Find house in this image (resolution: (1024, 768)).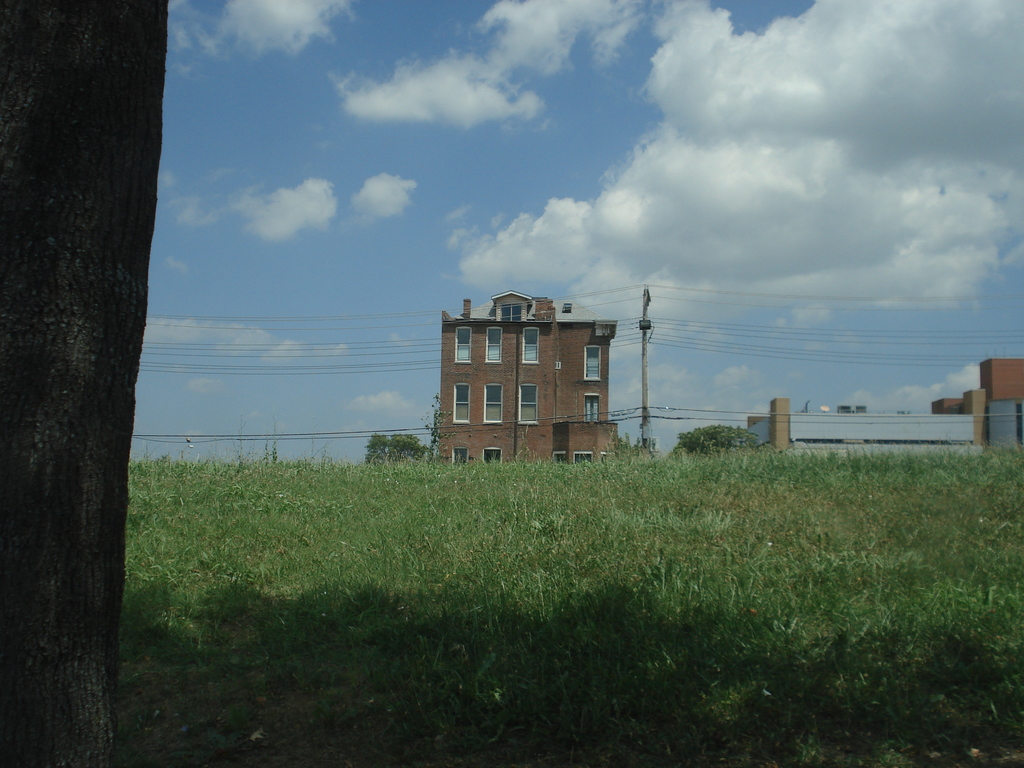
(985, 362, 1023, 457).
